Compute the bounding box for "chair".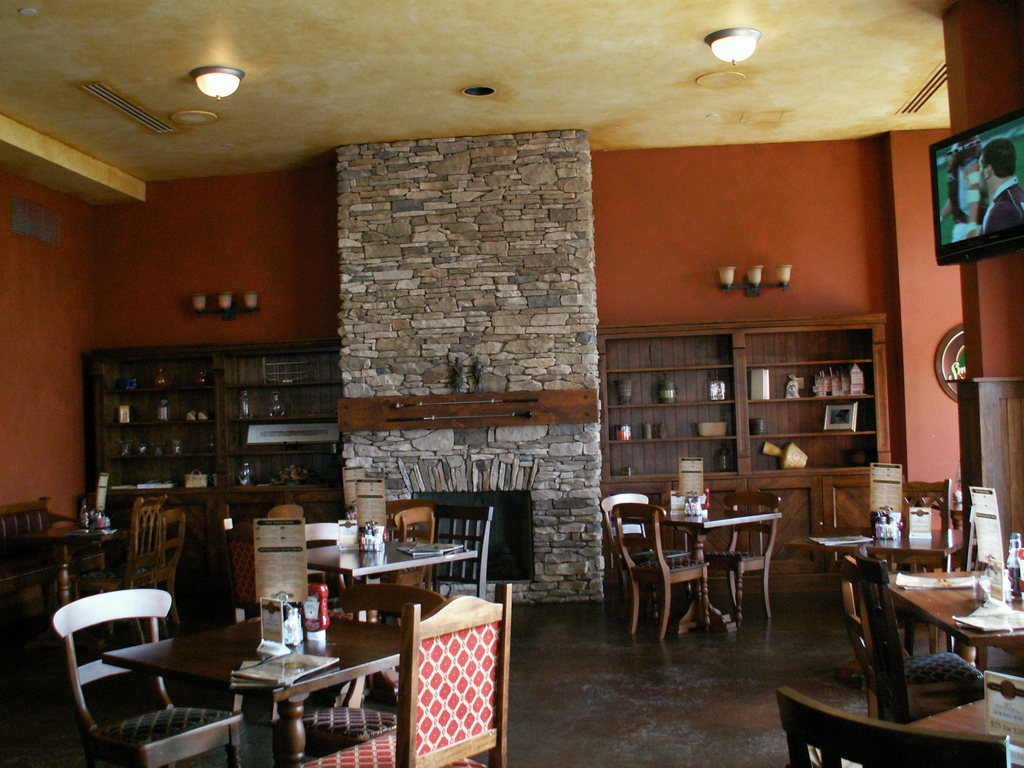
pyautogui.locateOnScreen(266, 504, 303, 522).
